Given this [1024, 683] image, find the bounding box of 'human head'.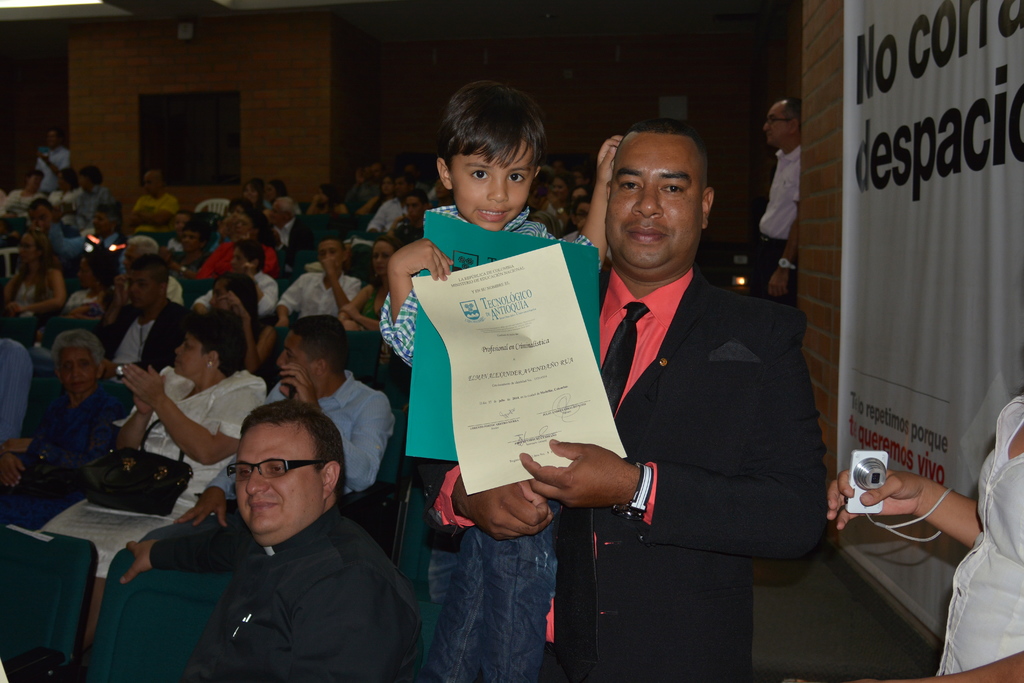
75,167,106,194.
